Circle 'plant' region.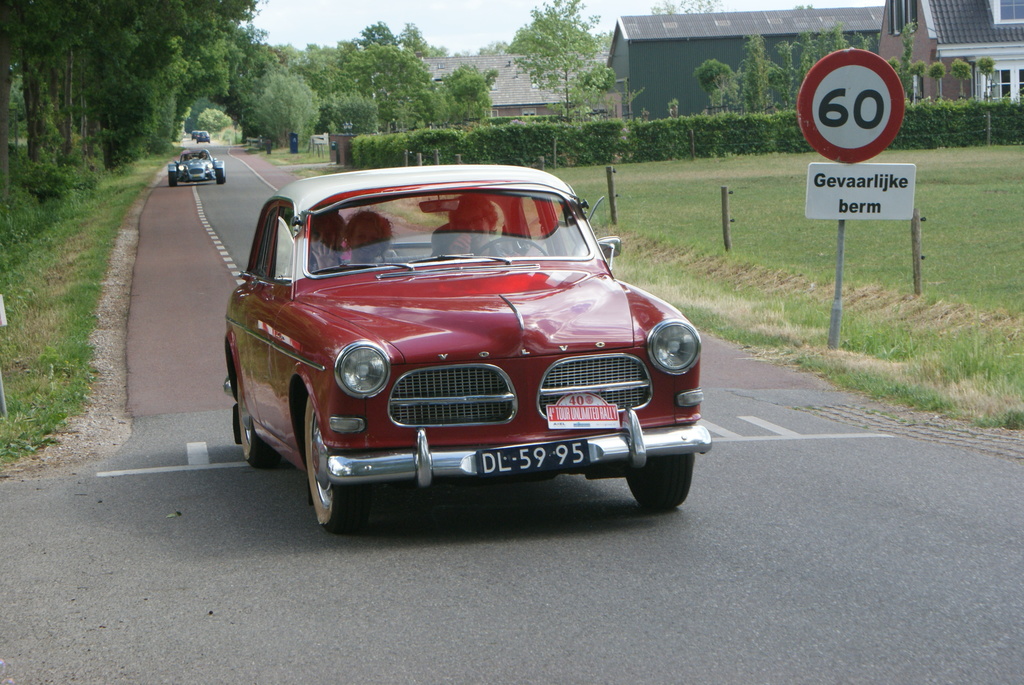
Region: rect(0, 132, 174, 471).
